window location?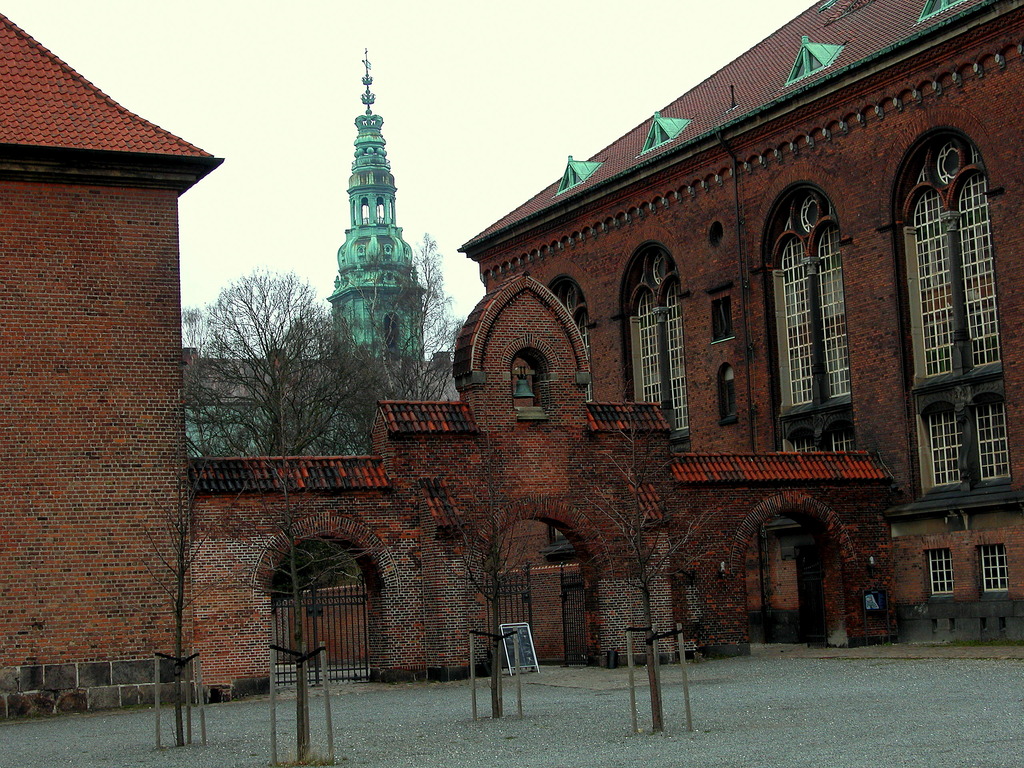
979 540 1009 602
